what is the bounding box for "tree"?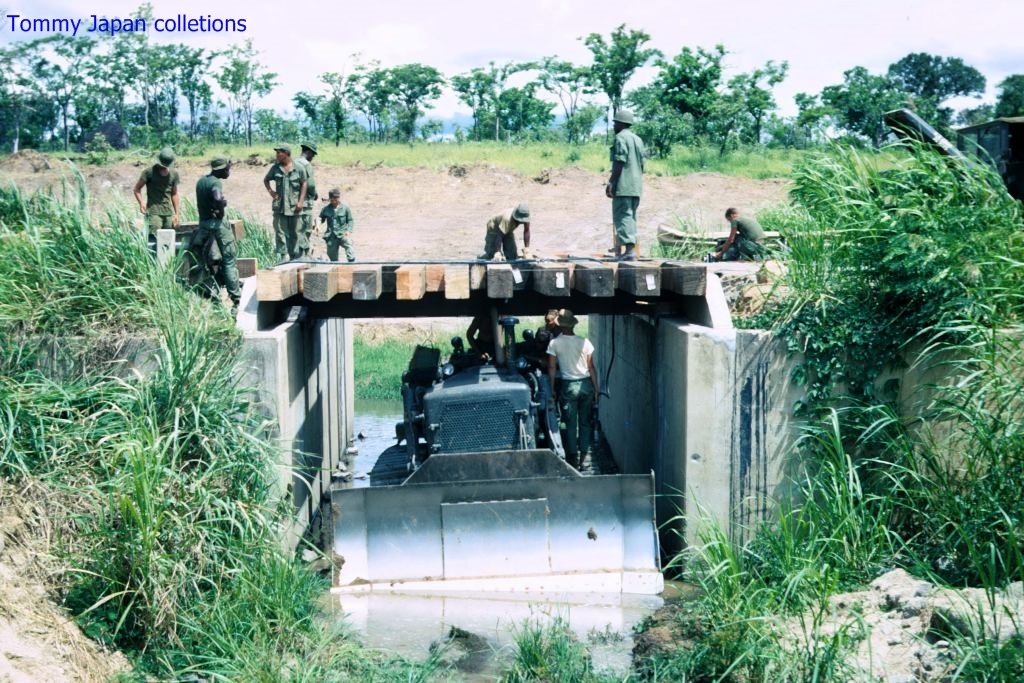
382/60/437/144.
